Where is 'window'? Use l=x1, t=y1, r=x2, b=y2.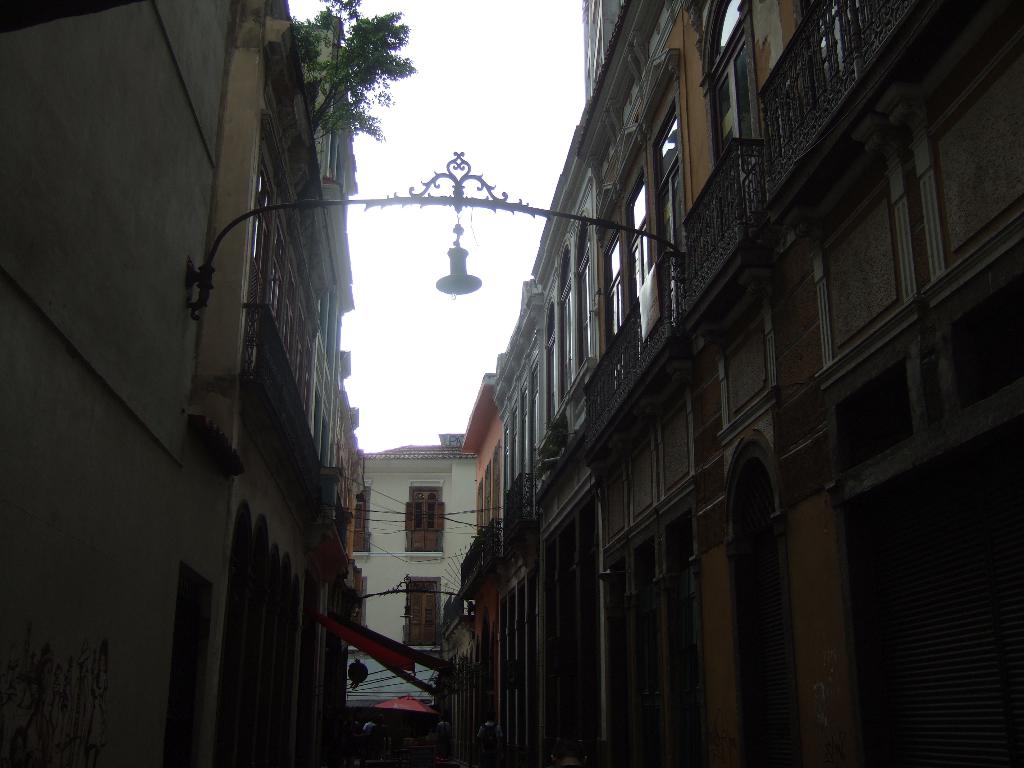
l=601, t=229, r=636, b=337.
